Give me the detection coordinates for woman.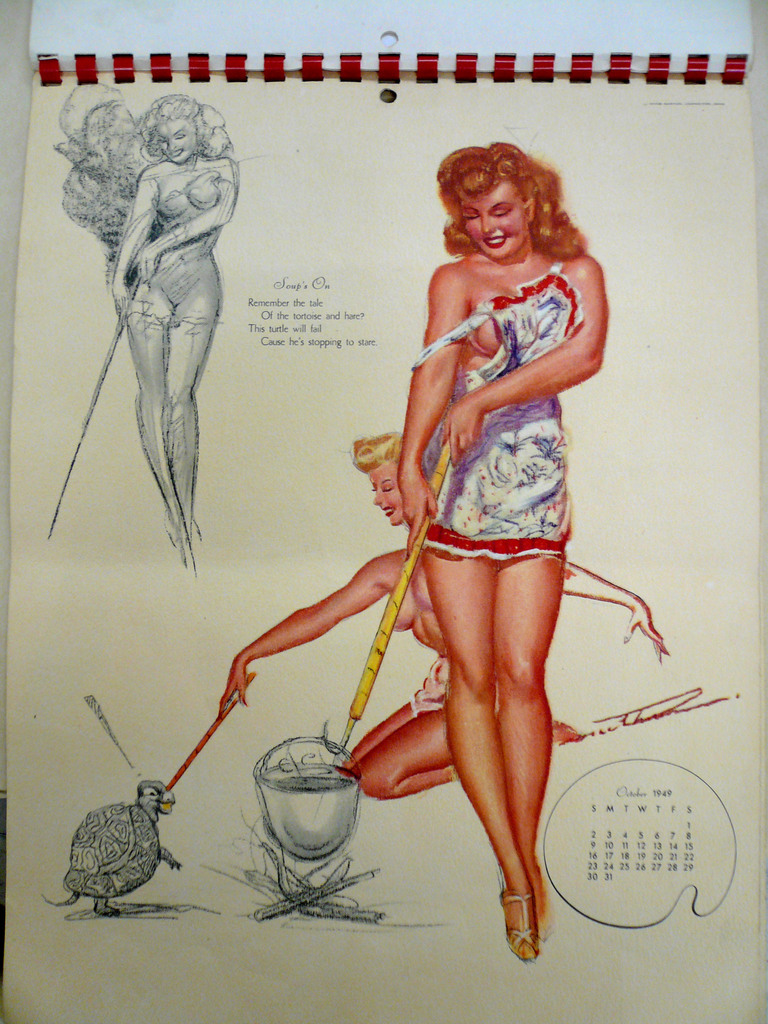
l=206, t=424, r=701, b=818.
